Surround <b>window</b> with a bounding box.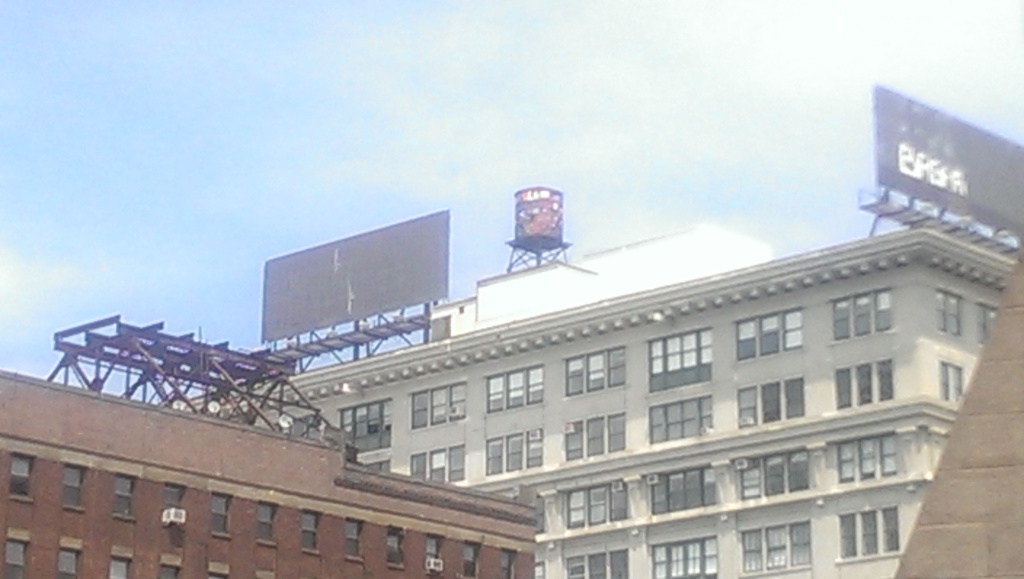
{"left": 11, "top": 533, "right": 33, "bottom": 578}.
